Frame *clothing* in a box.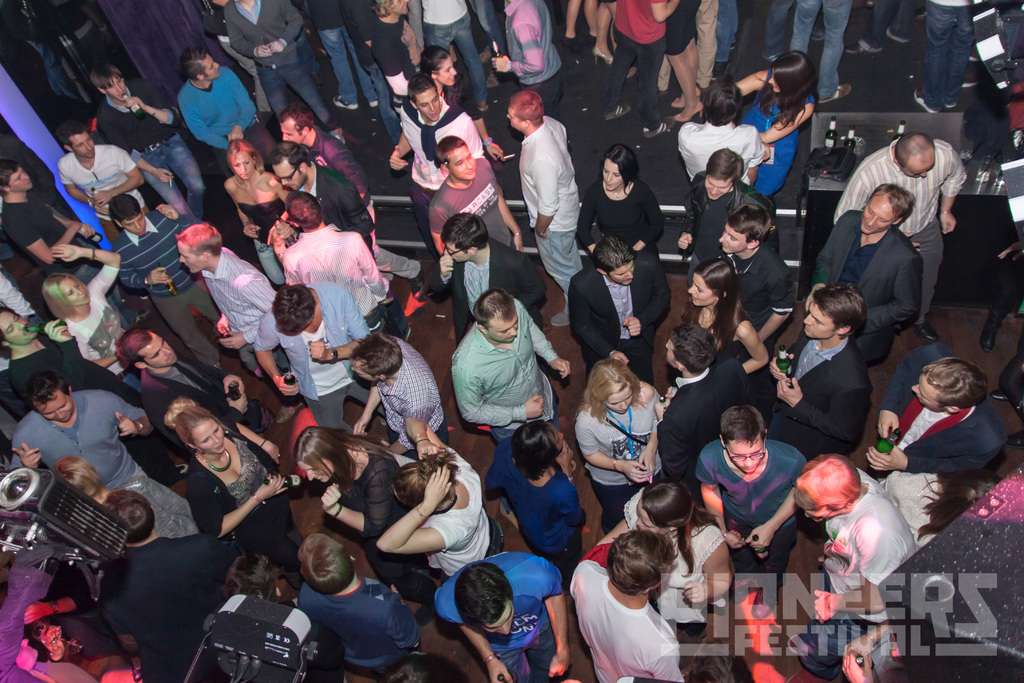
x1=656, y1=357, x2=750, y2=492.
